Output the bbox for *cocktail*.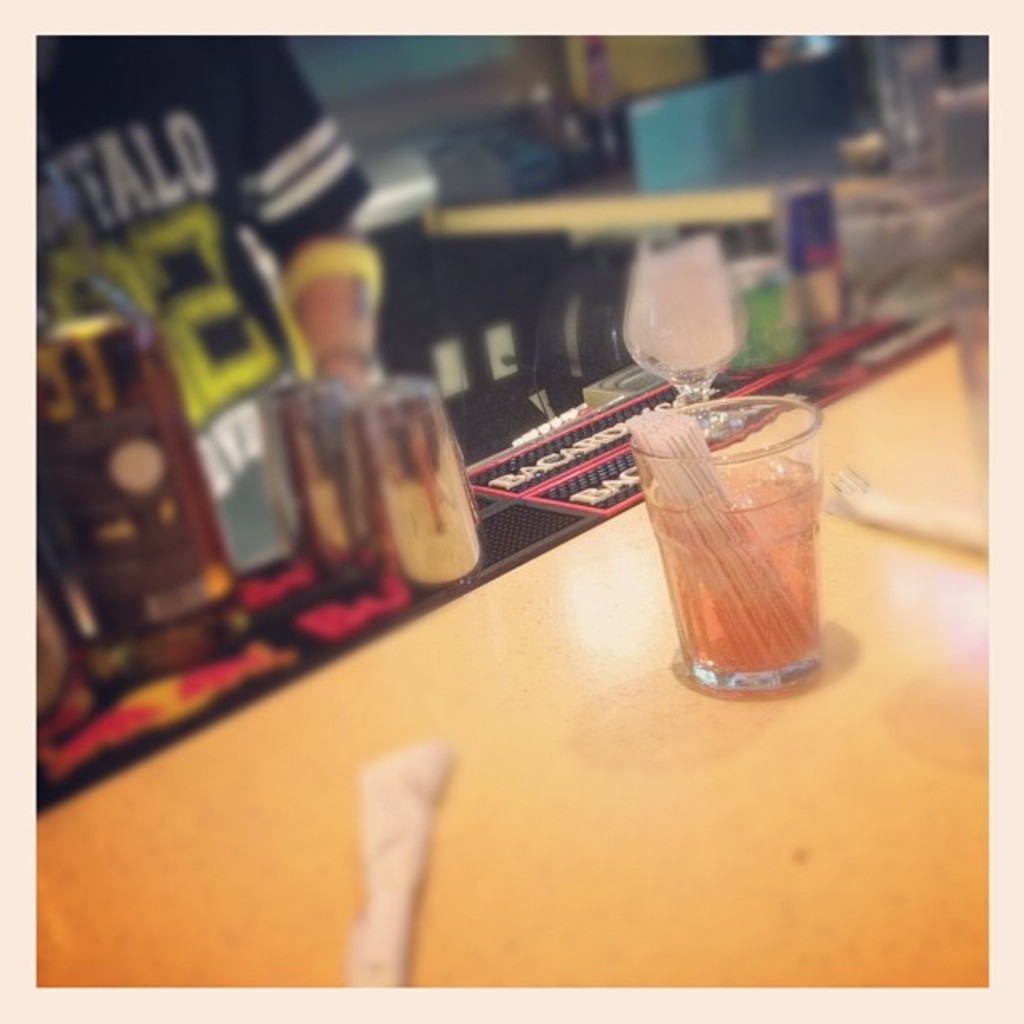
BBox(622, 376, 822, 703).
